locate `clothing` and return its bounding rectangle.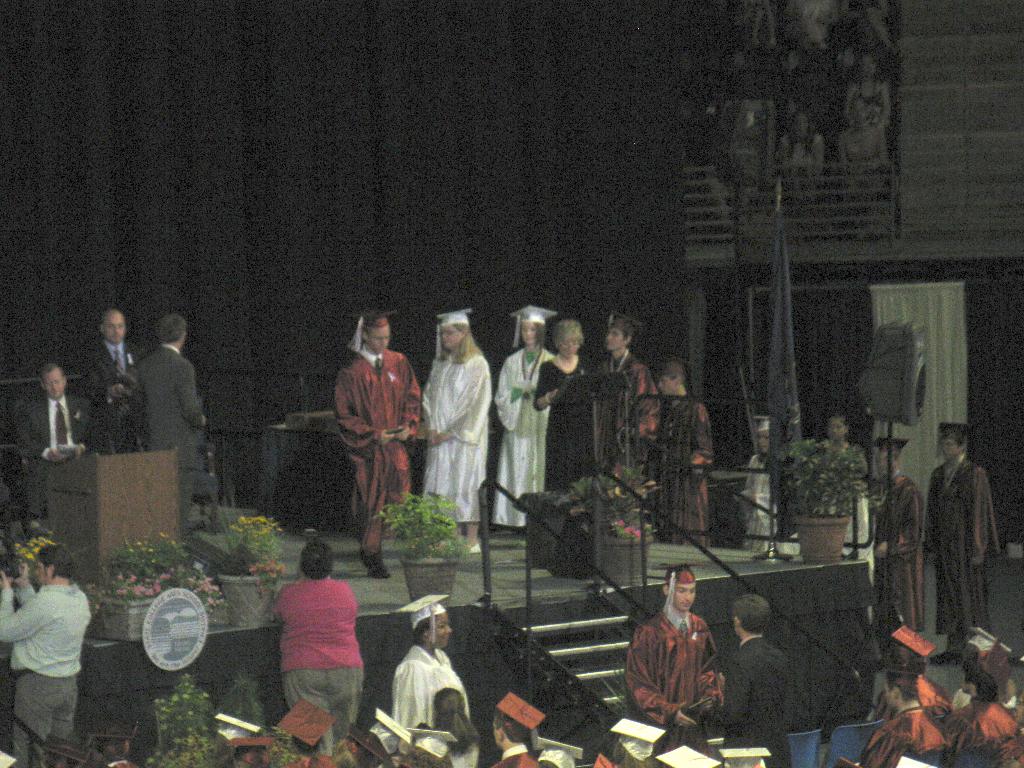
(15, 385, 92, 513).
